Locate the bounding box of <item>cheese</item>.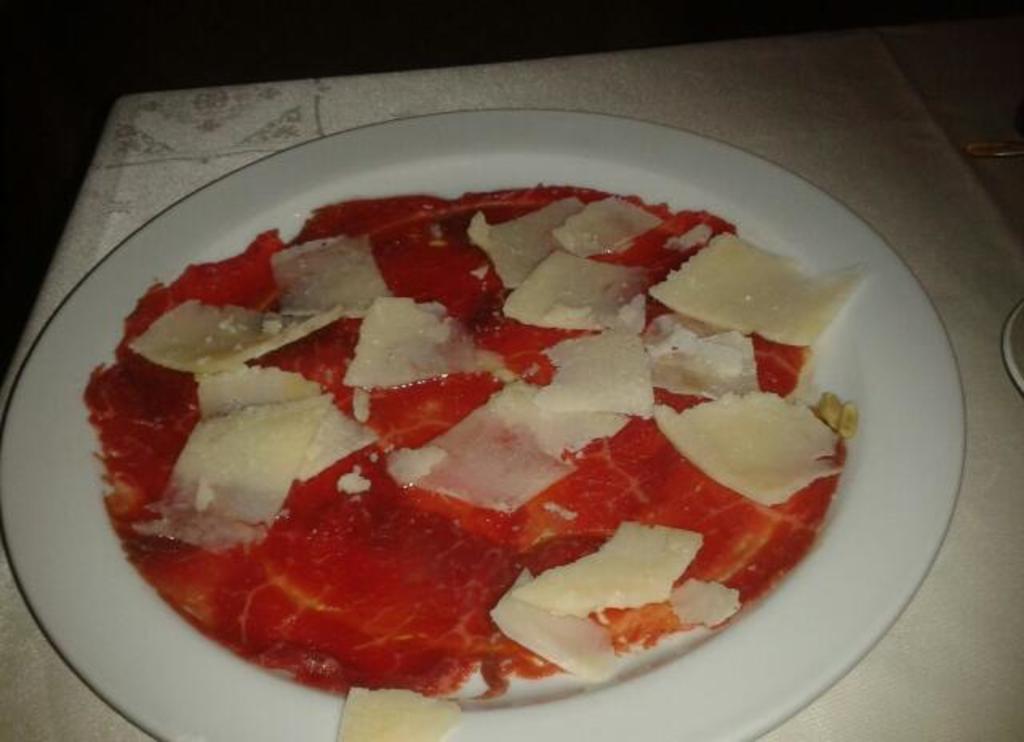
Bounding box: (left=142, top=374, right=347, bottom=549).
